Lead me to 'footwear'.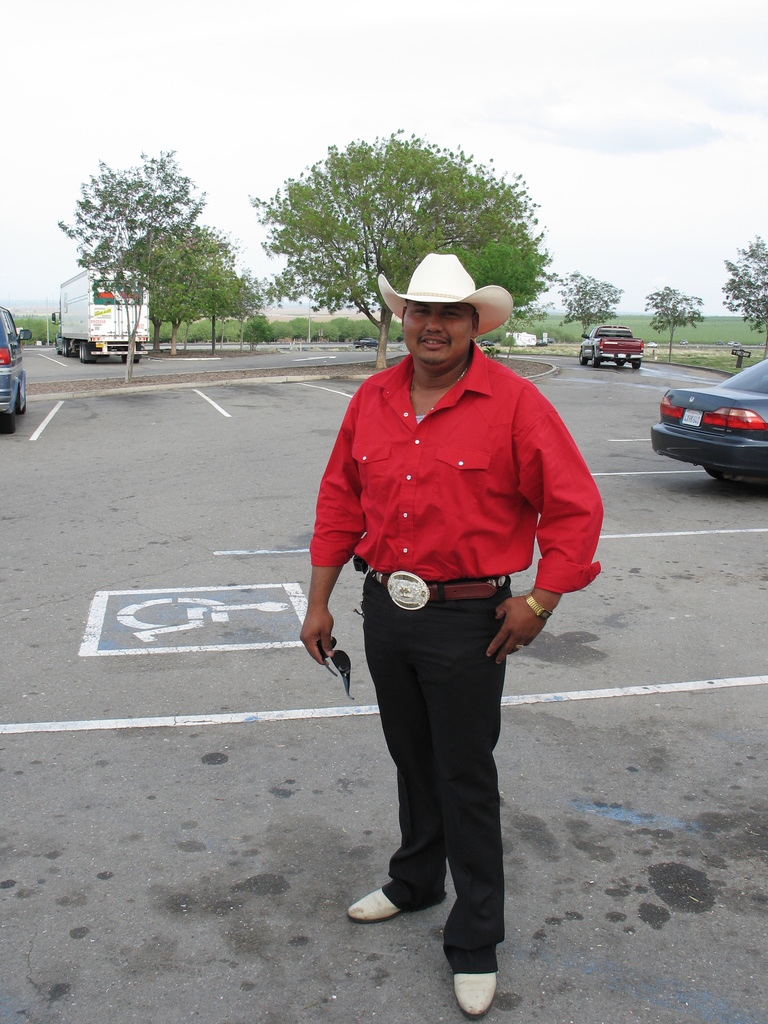
Lead to crop(452, 972, 499, 1015).
